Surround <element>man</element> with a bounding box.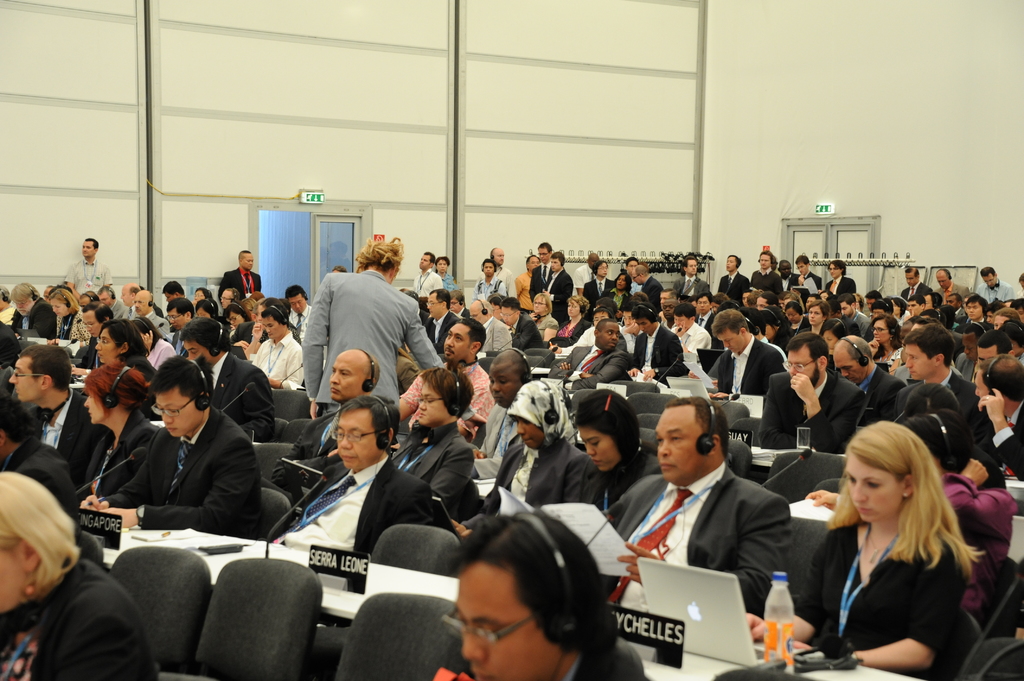
81, 355, 263, 533.
